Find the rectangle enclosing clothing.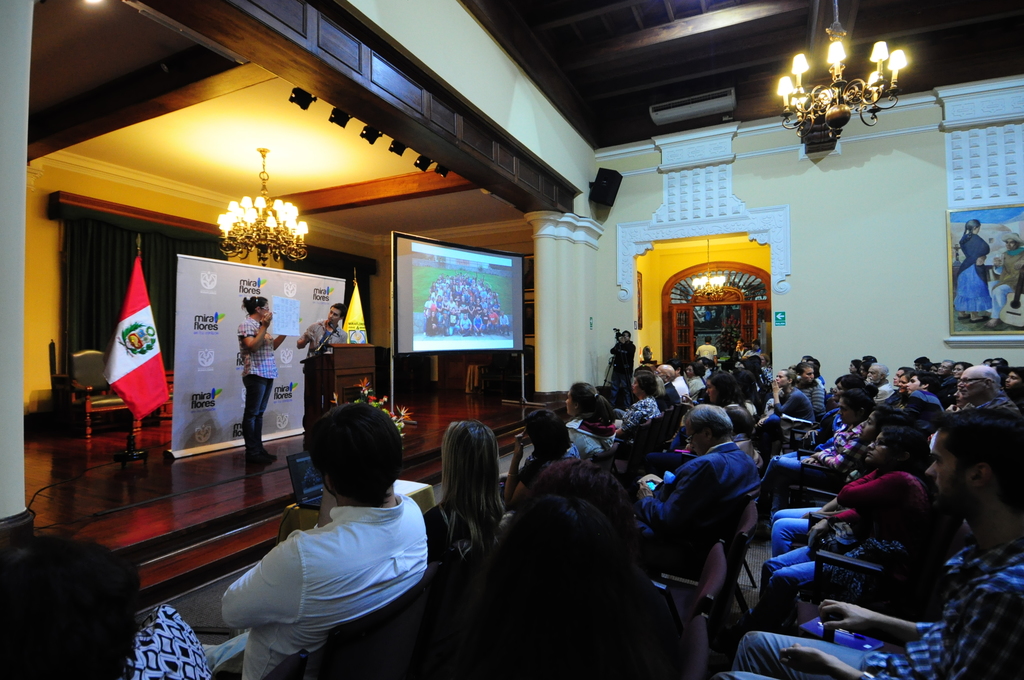
910 394 945 419.
